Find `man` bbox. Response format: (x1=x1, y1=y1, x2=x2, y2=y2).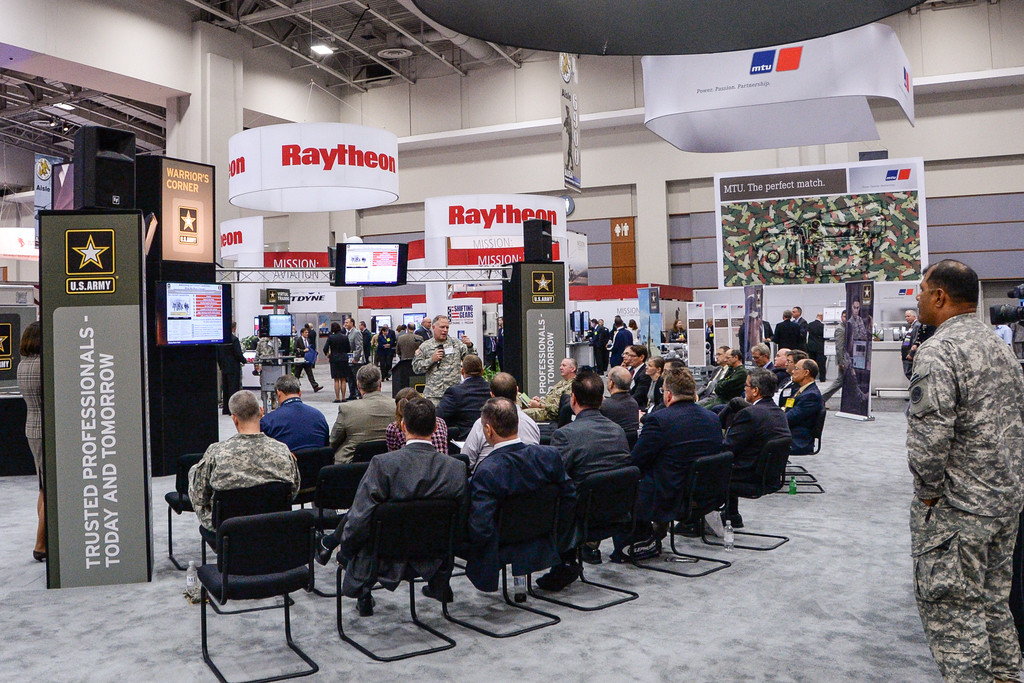
(x1=805, y1=310, x2=826, y2=384).
